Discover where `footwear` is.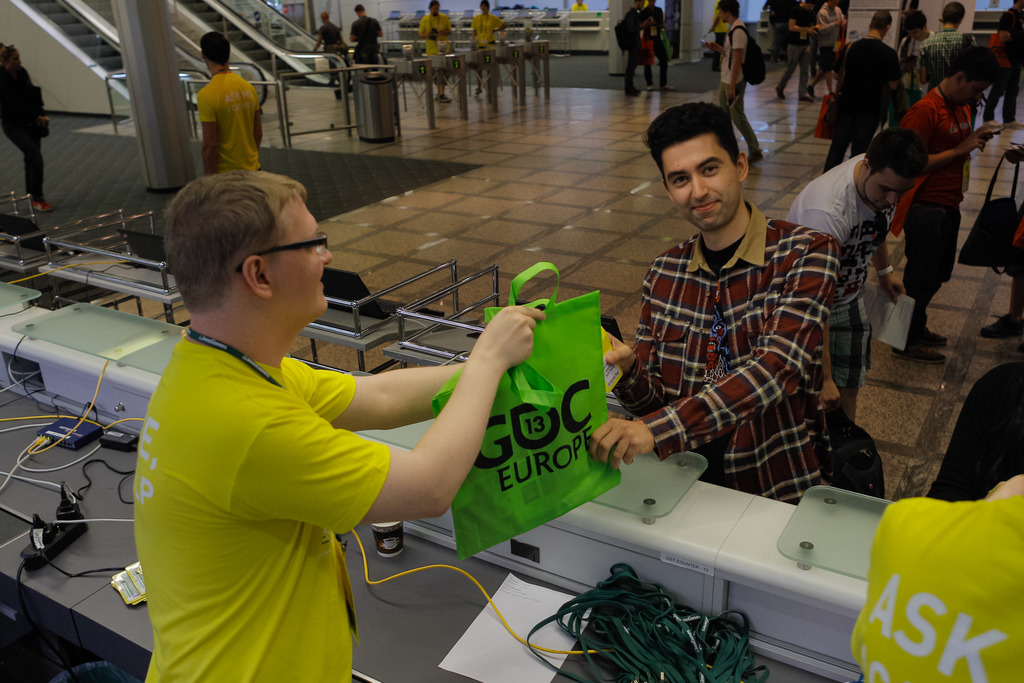
Discovered at box(799, 92, 810, 99).
